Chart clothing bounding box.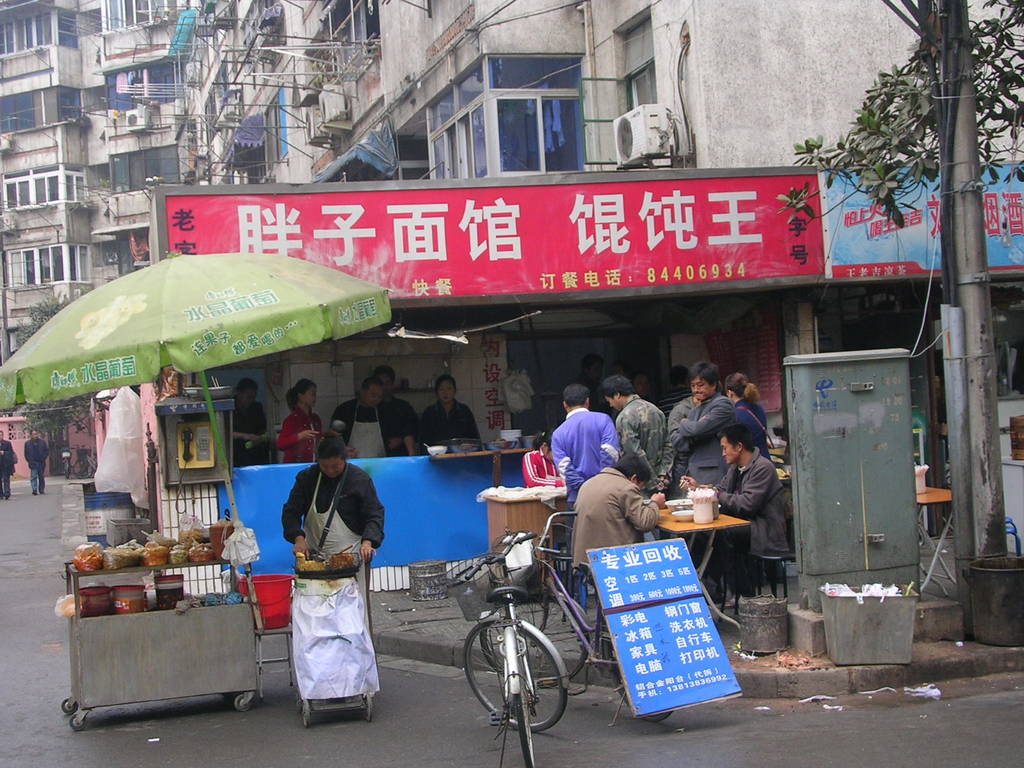
Charted: locate(675, 387, 730, 496).
